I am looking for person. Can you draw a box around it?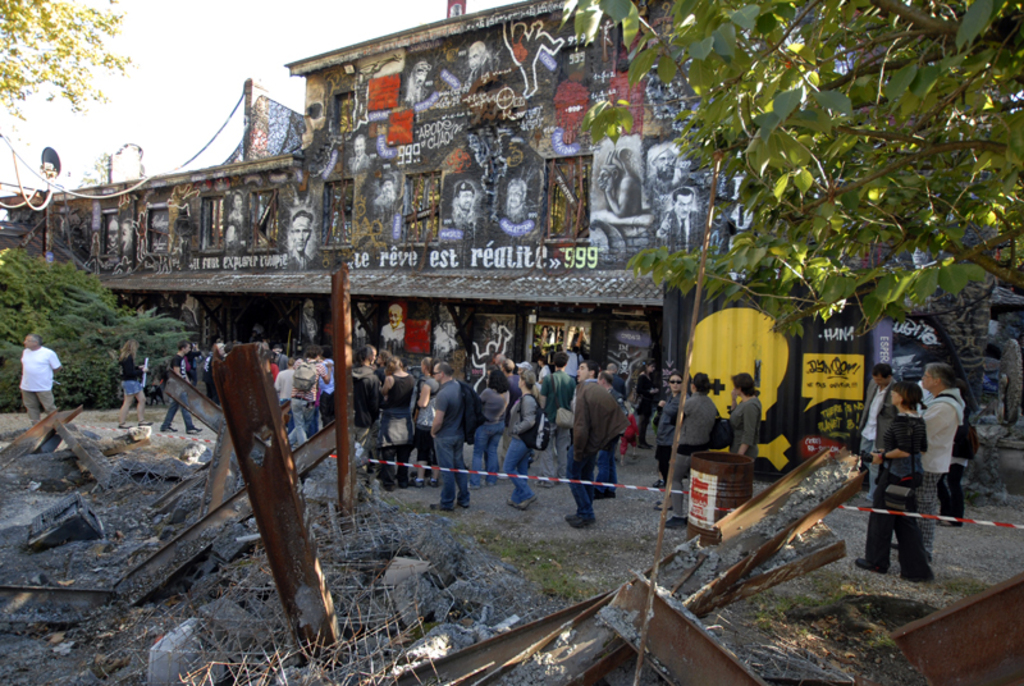
Sure, the bounding box is [379,301,401,340].
